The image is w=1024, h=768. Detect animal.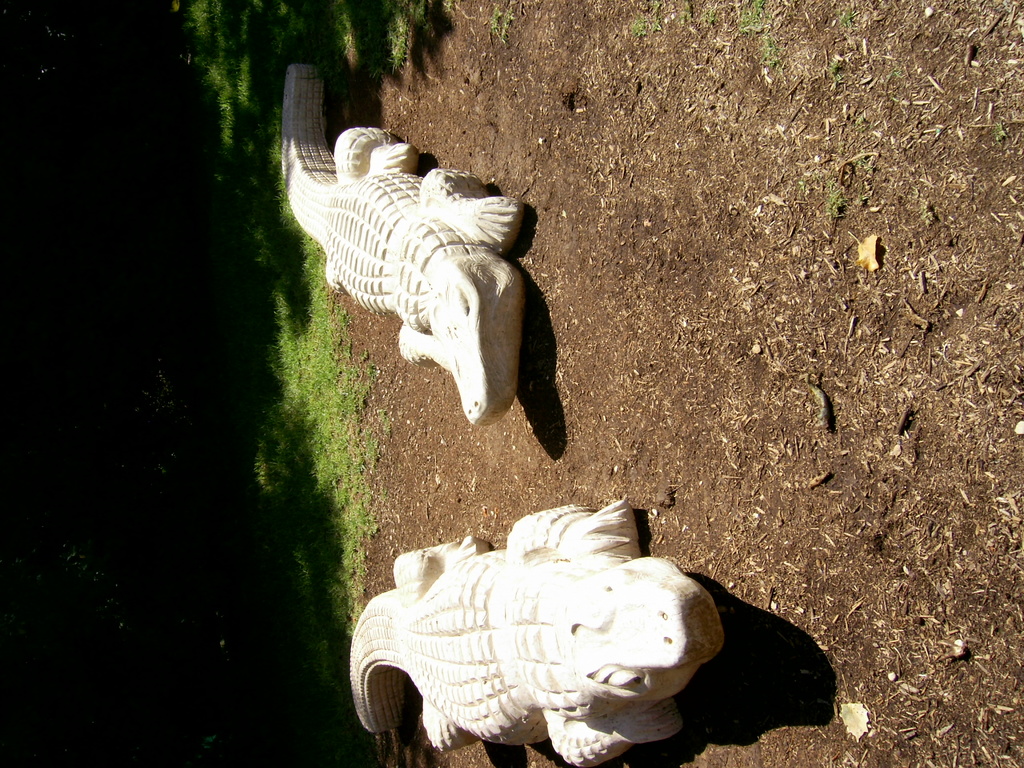
Detection: 329/491/714/767.
